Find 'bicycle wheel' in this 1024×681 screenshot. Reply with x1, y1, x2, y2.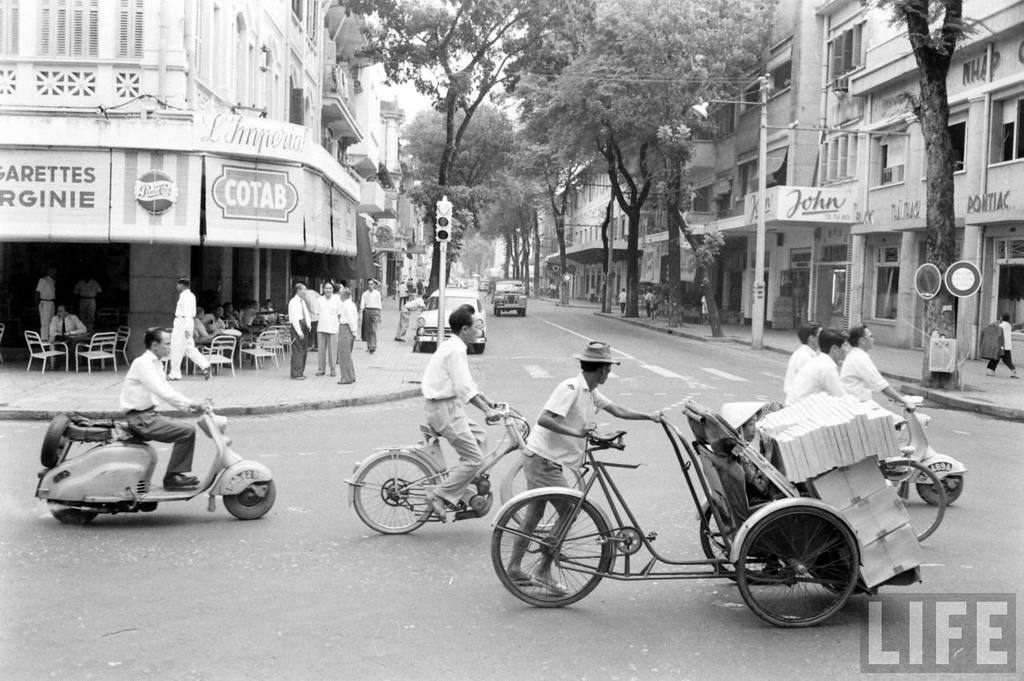
487, 494, 617, 608.
